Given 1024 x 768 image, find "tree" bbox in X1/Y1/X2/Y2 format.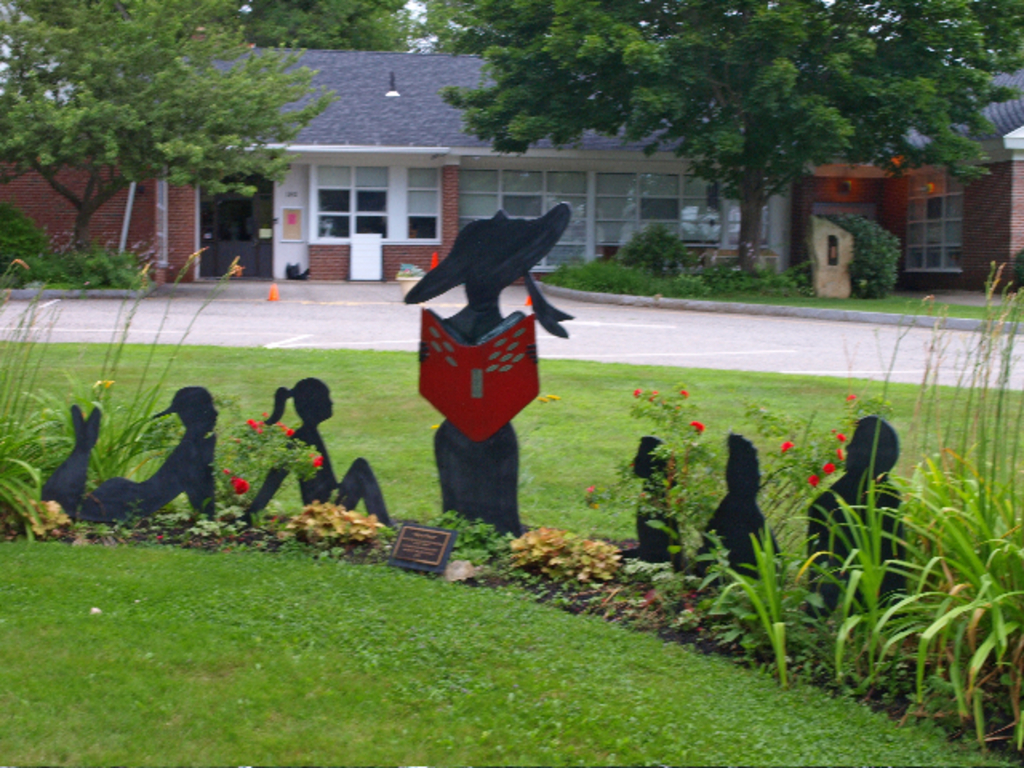
416/0/542/56.
